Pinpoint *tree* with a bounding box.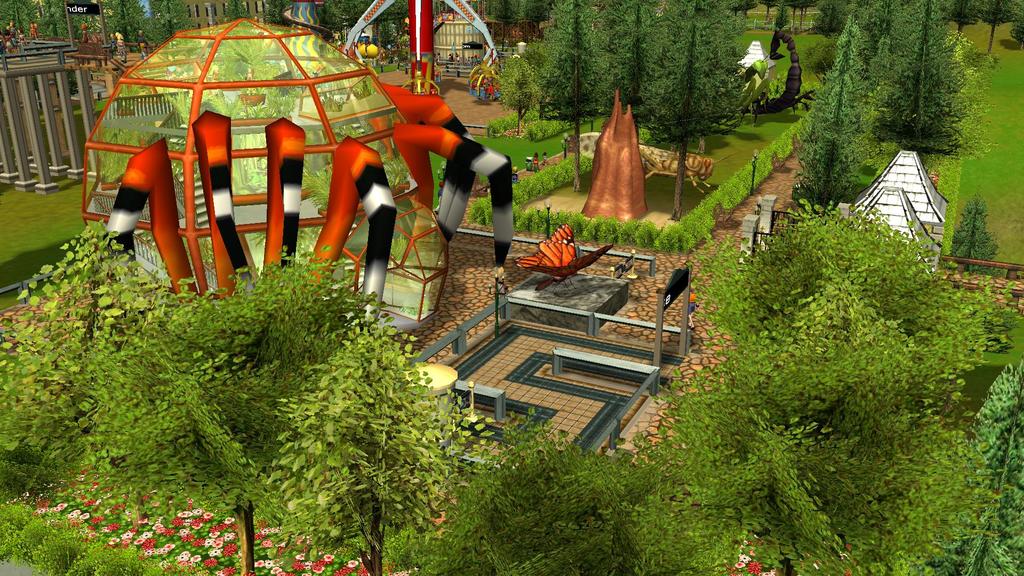
pyautogui.locateOnScreen(84, 240, 384, 575).
